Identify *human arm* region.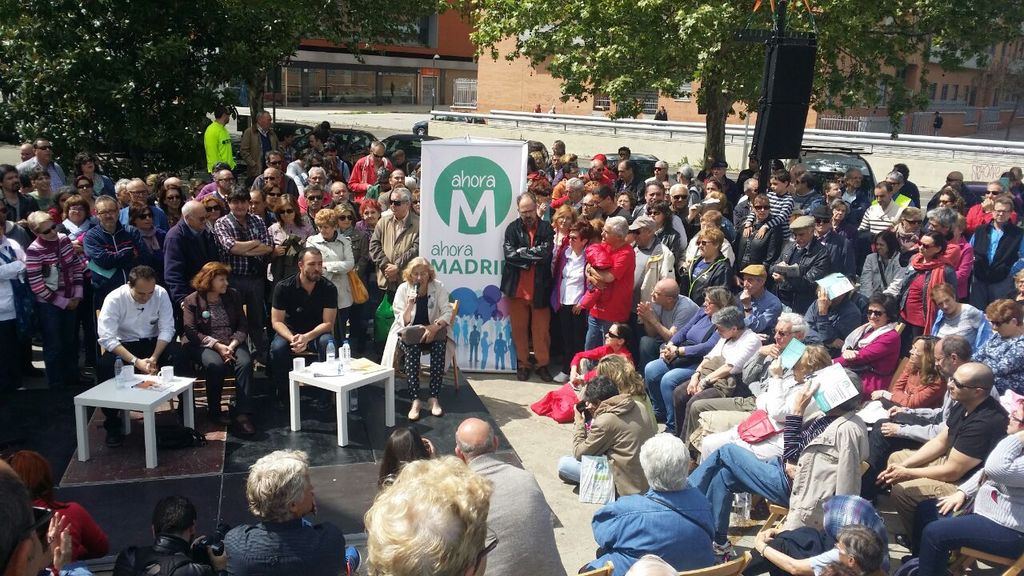
Region: [814, 287, 838, 337].
